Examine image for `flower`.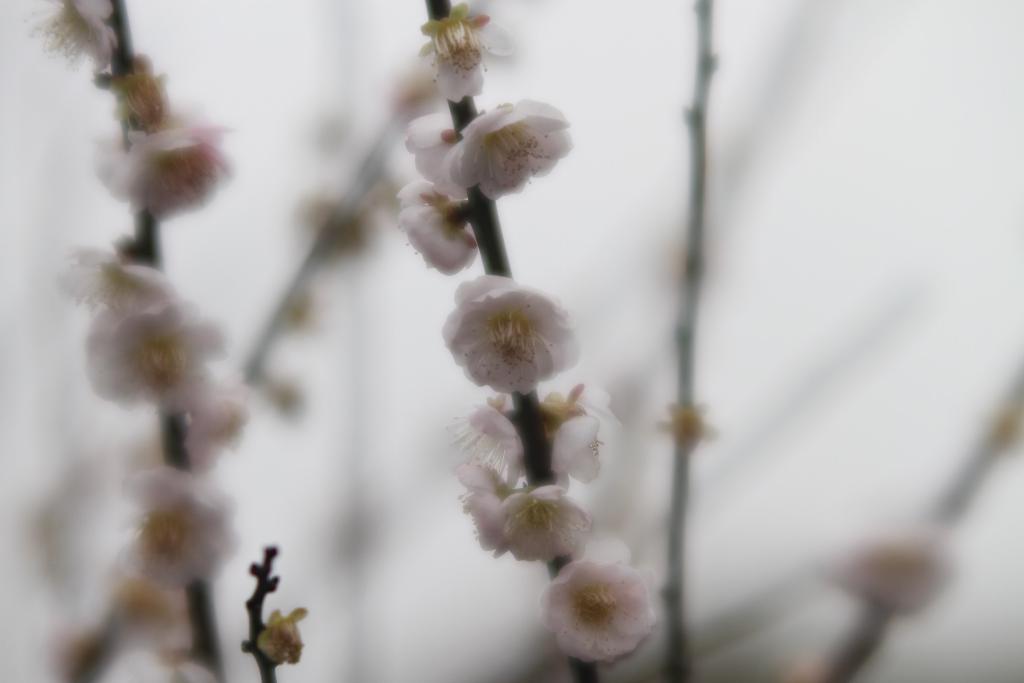
Examination result: (448,99,570,197).
